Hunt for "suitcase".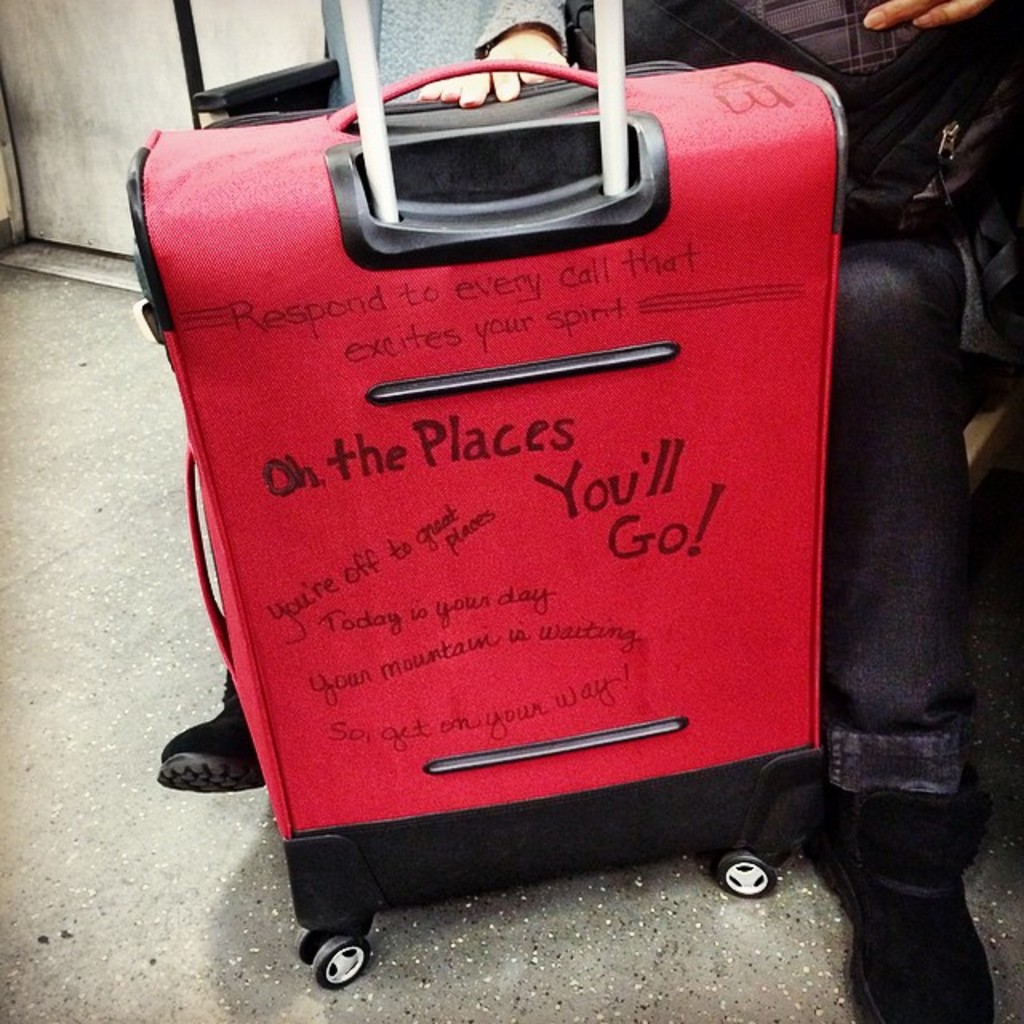
Hunted down at box(120, 0, 851, 997).
